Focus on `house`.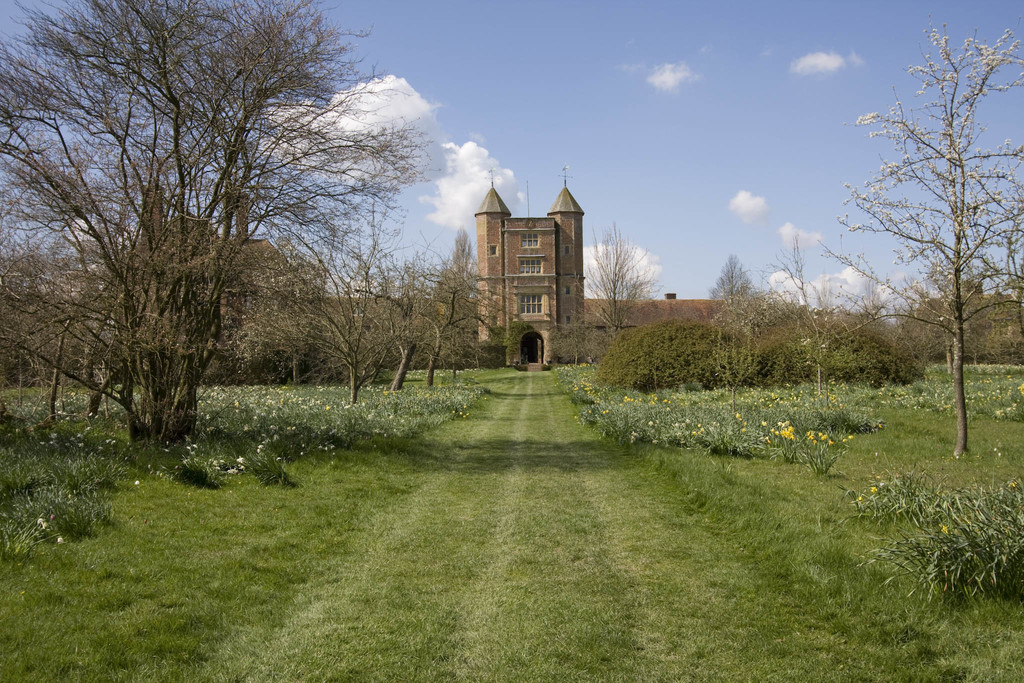
Focused at <box>441,172,625,368</box>.
